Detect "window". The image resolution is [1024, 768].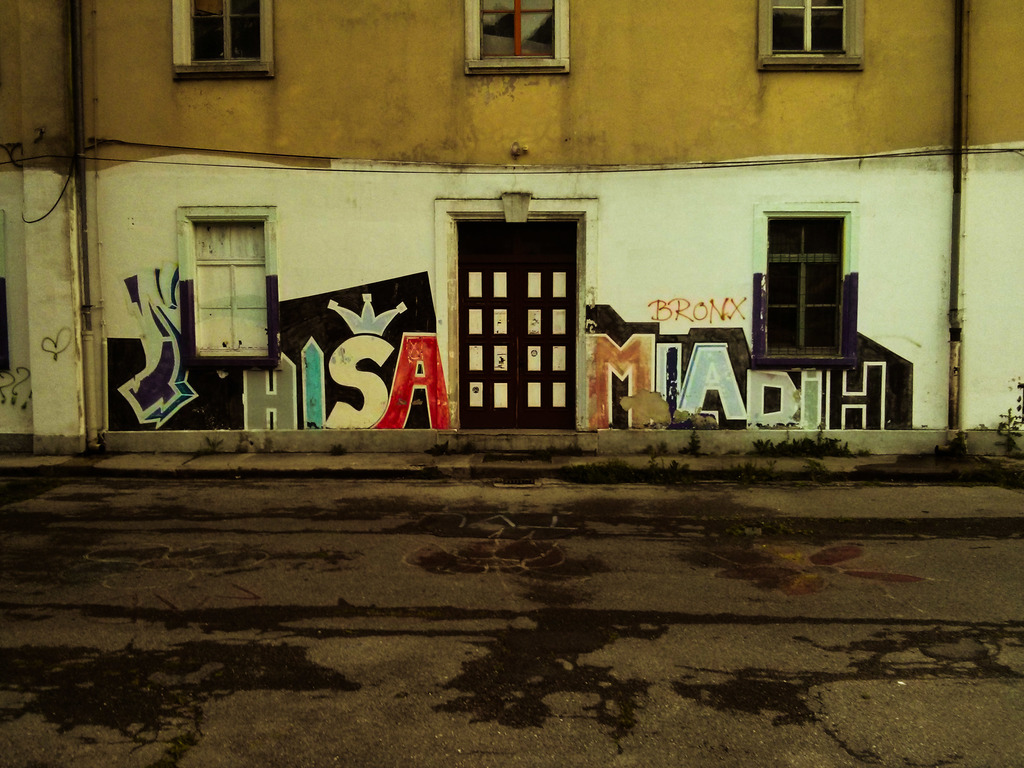
(768, 212, 847, 363).
